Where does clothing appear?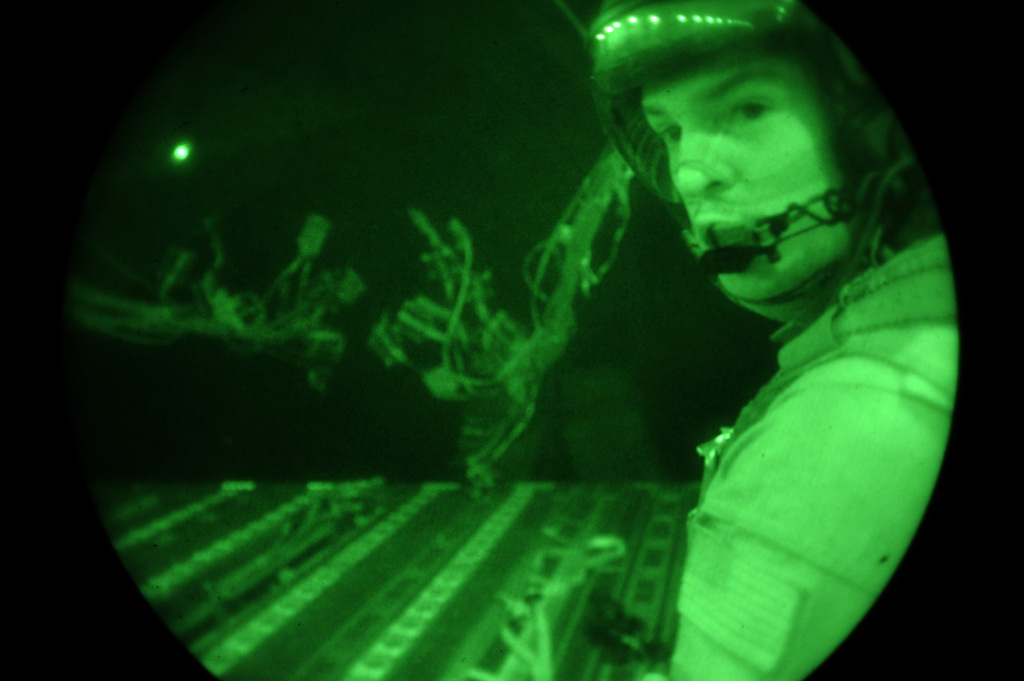
Appears at <bbox>659, 233, 963, 680</bbox>.
